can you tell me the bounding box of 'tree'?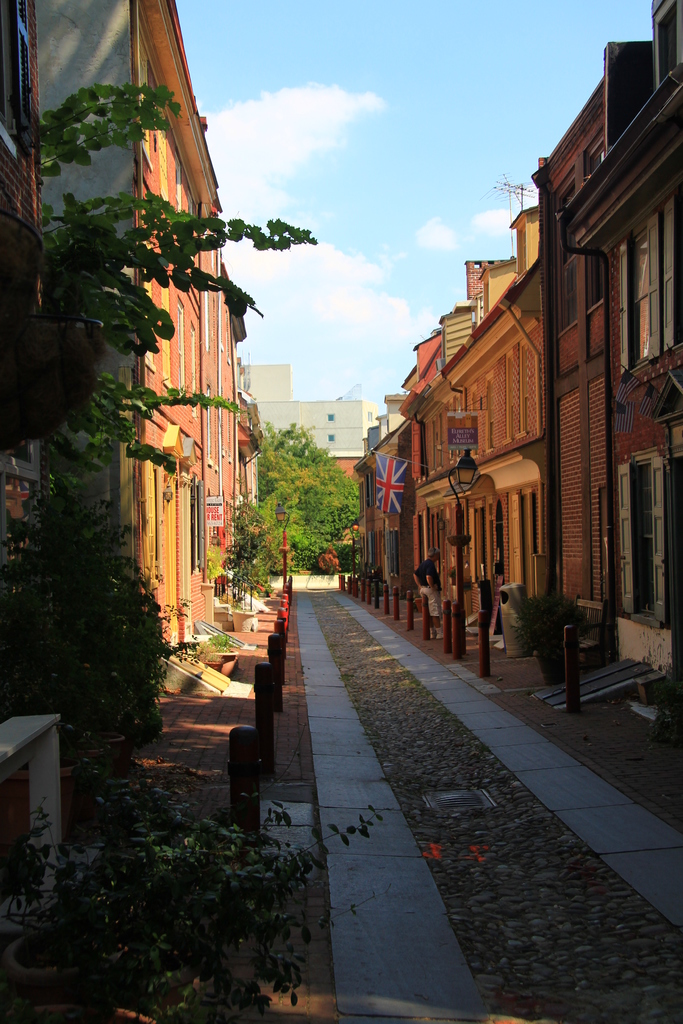
[222, 421, 371, 564].
